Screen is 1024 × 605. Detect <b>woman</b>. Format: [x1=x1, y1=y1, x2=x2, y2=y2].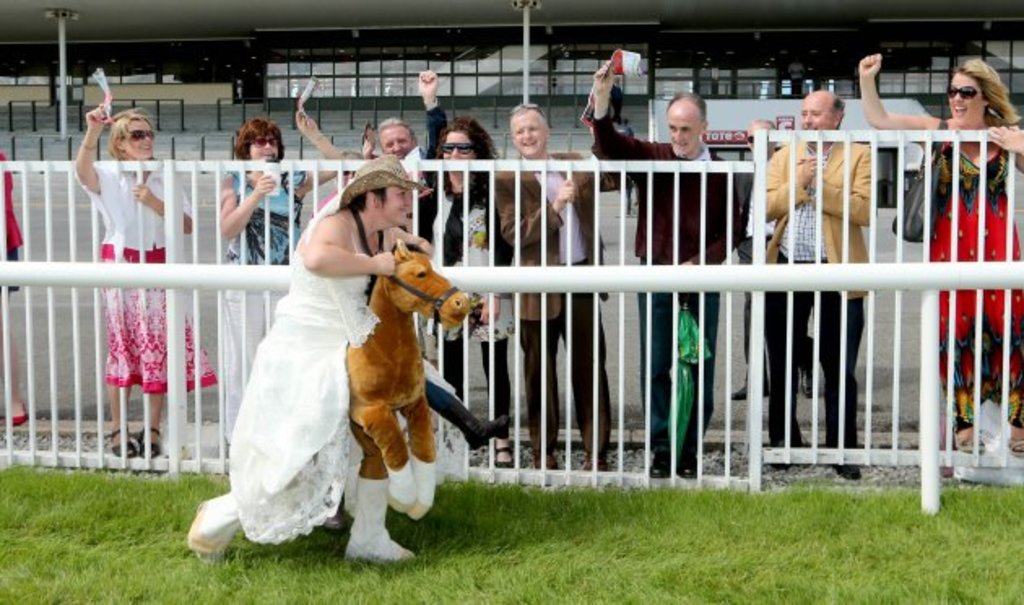
[x1=215, y1=106, x2=343, y2=441].
